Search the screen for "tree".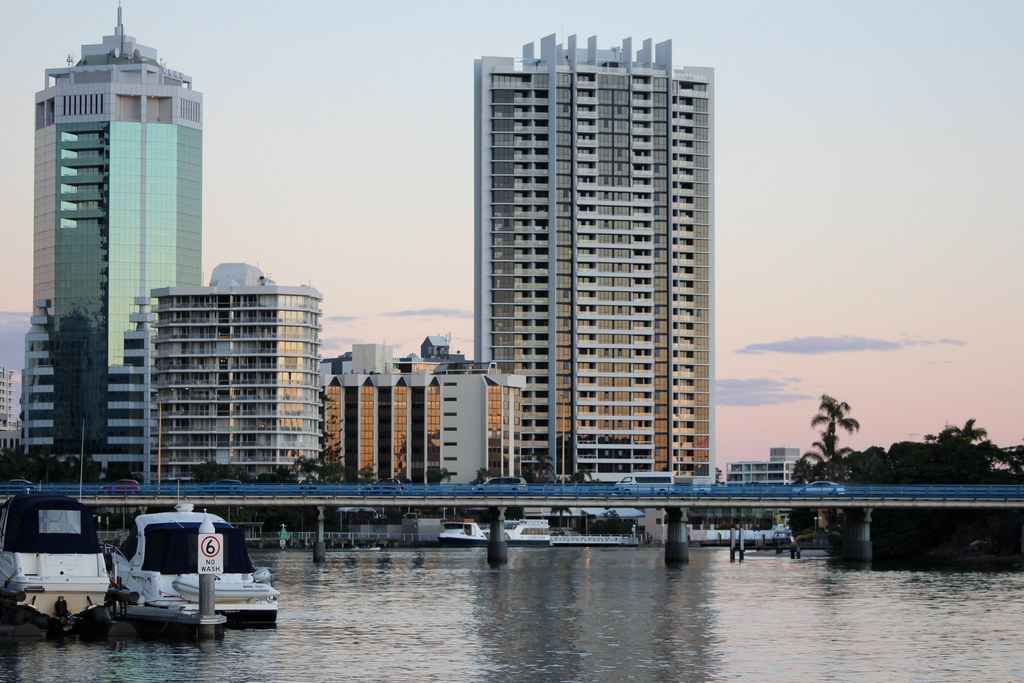
Found at <region>798, 367, 870, 494</region>.
